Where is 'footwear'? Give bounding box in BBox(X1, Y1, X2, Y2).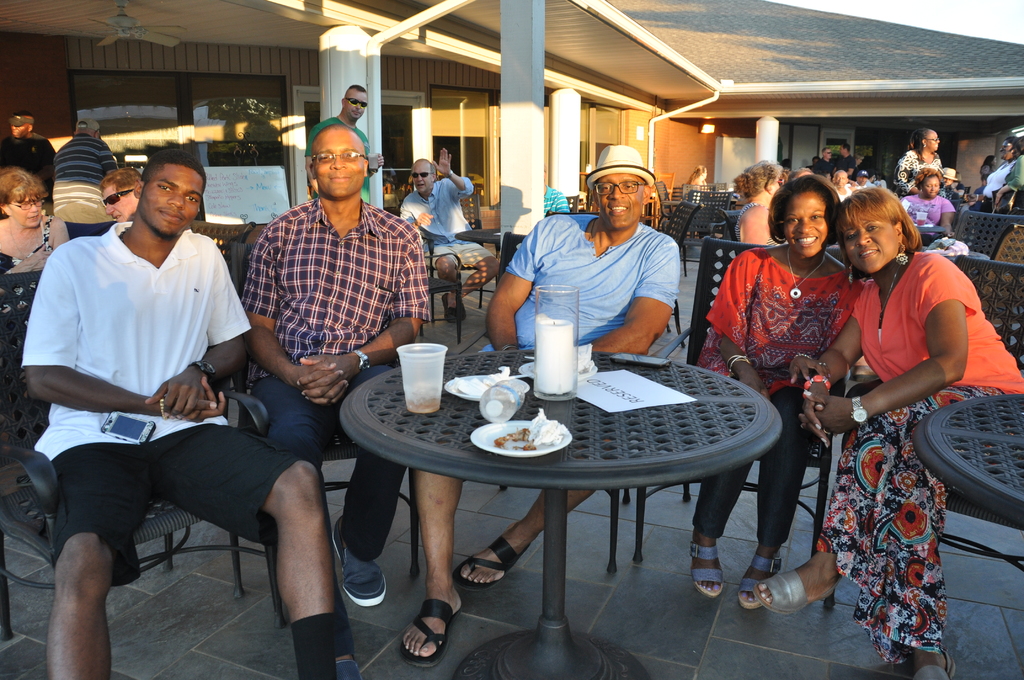
BBox(738, 555, 784, 615).
